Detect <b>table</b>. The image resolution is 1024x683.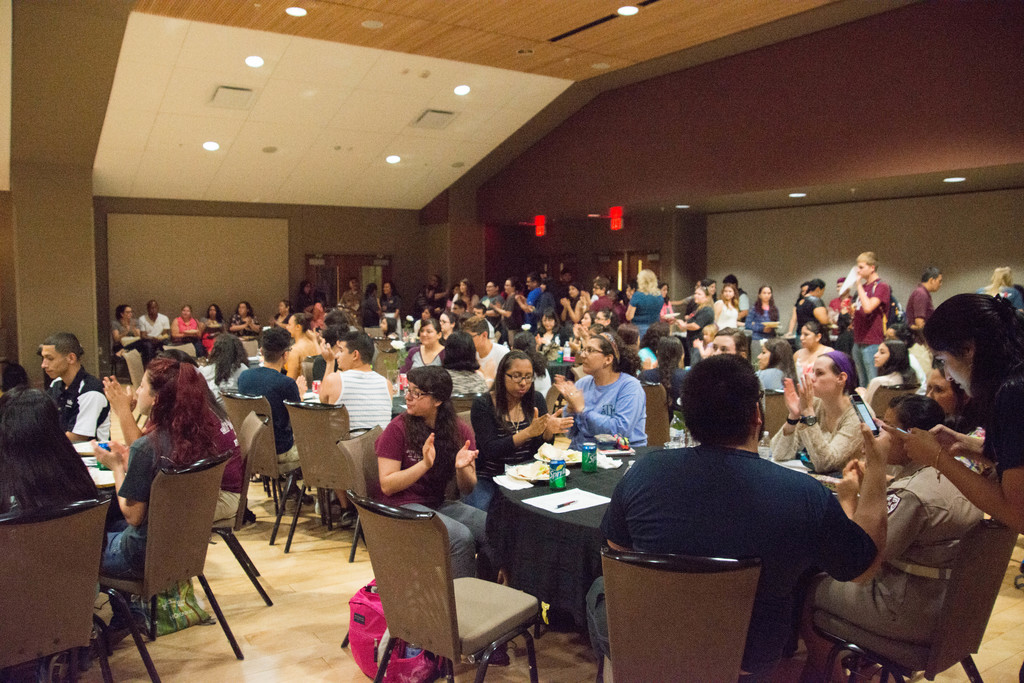
x1=482 y1=426 x2=685 y2=634.
